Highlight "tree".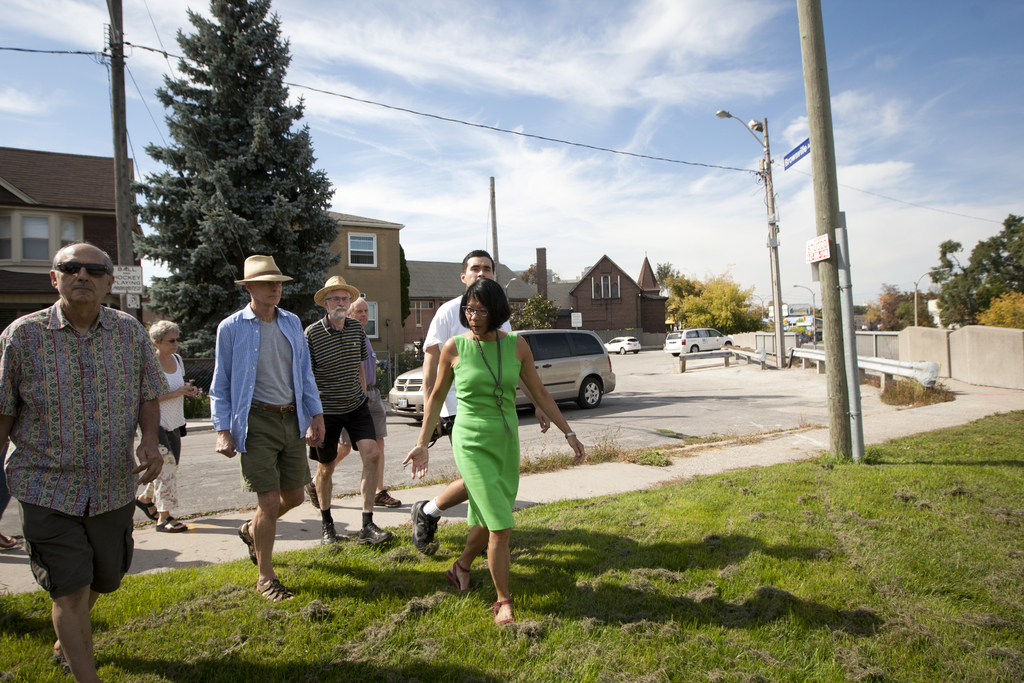
Highlighted region: 113 0 347 398.
